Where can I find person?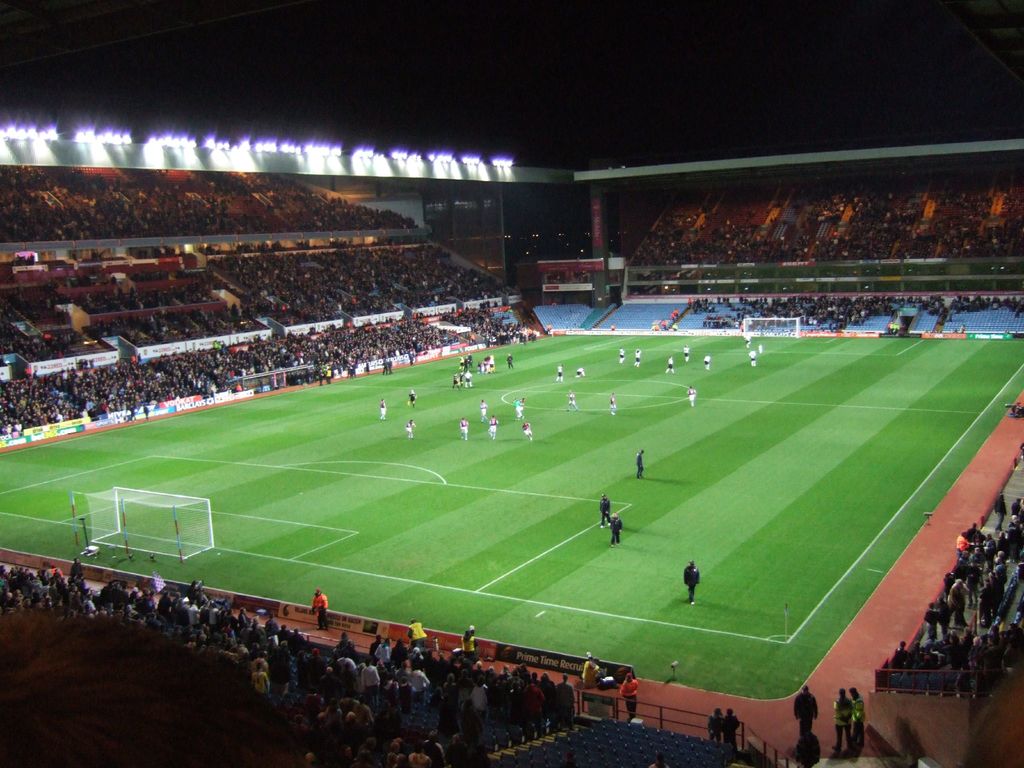
You can find it at Rect(619, 346, 627, 365).
